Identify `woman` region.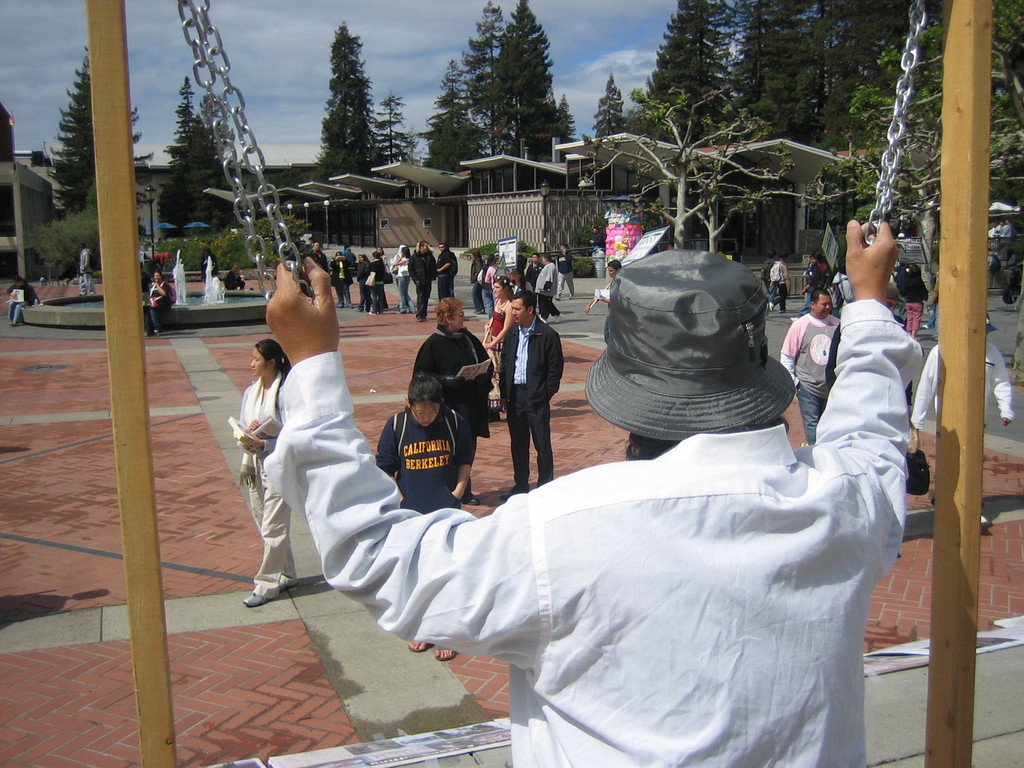
Region: (left=374, top=370, right=475, bottom=520).
